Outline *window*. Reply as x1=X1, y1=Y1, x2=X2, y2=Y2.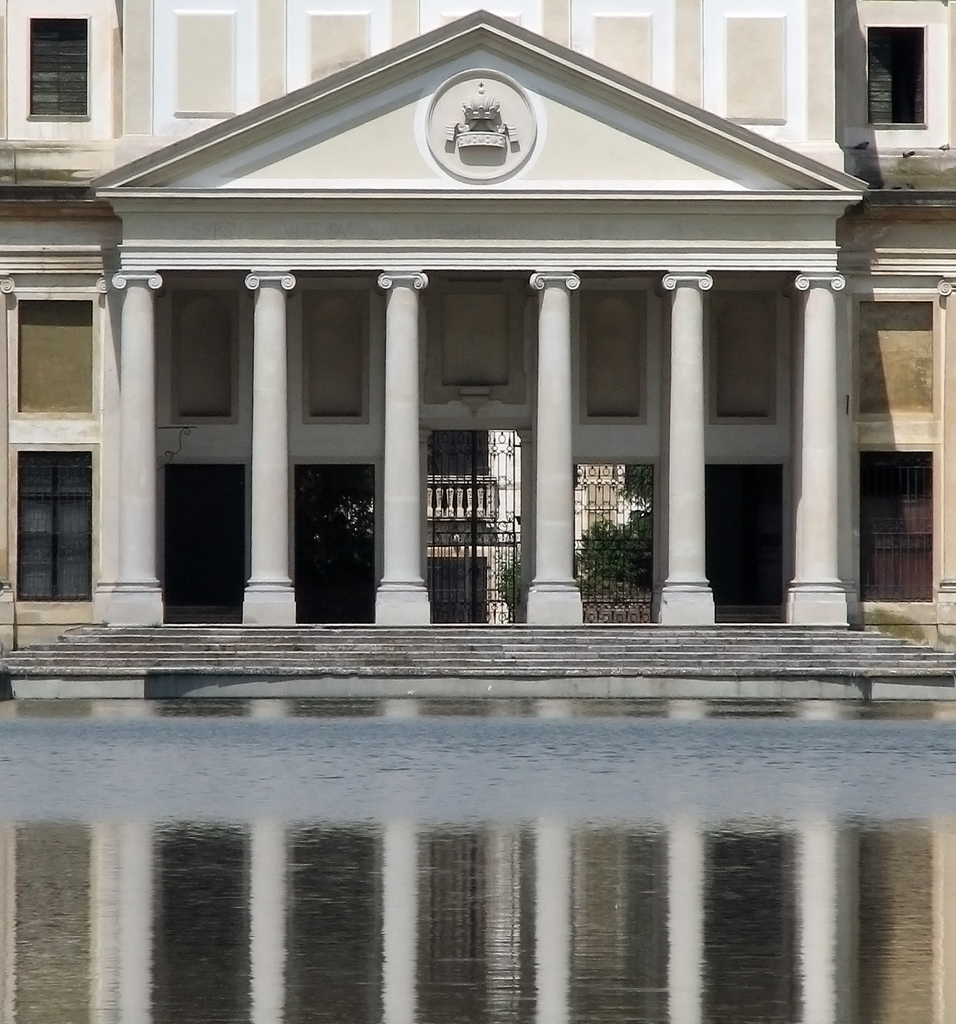
x1=28, y1=15, x2=89, y2=120.
